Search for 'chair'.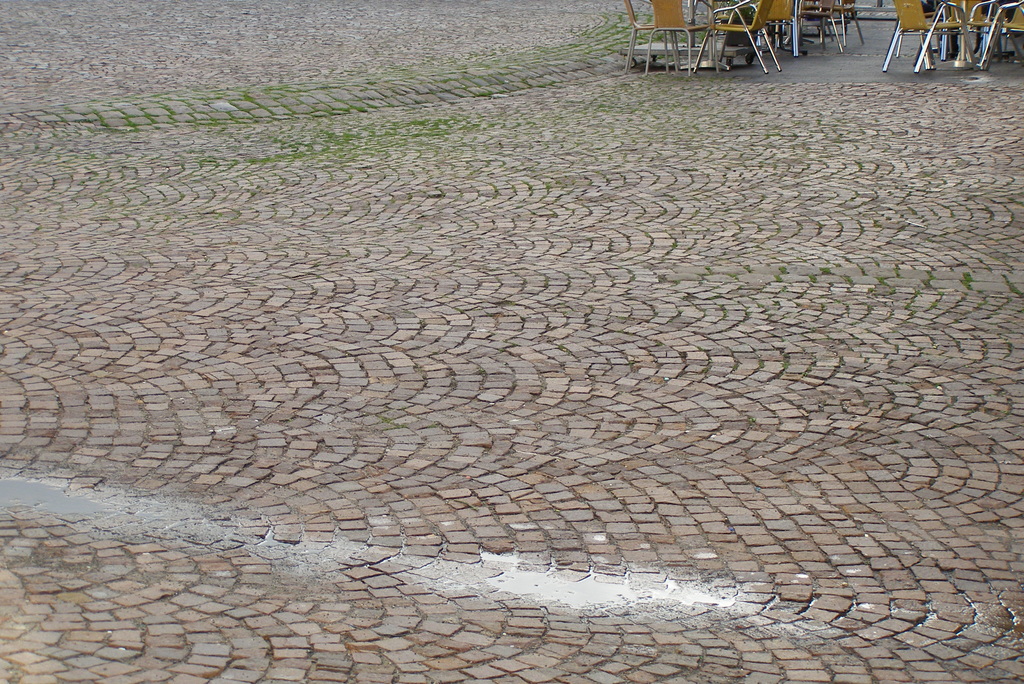
Found at (x1=884, y1=0, x2=972, y2=69).
